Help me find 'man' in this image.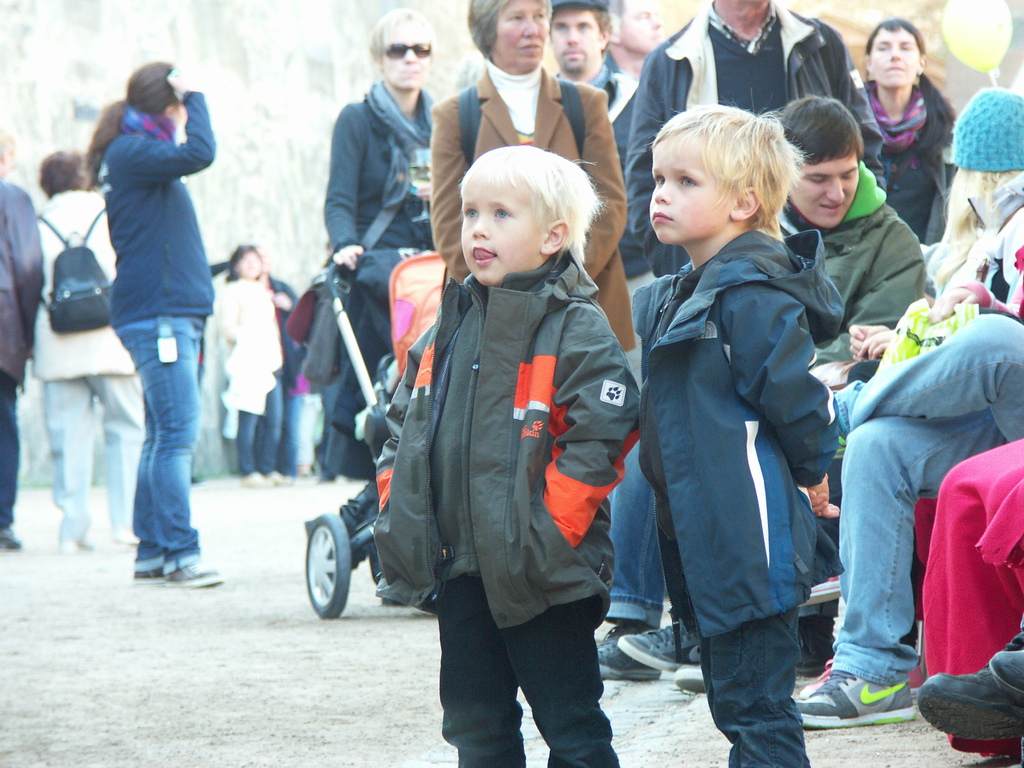
Found it: bbox=(621, 0, 884, 681).
